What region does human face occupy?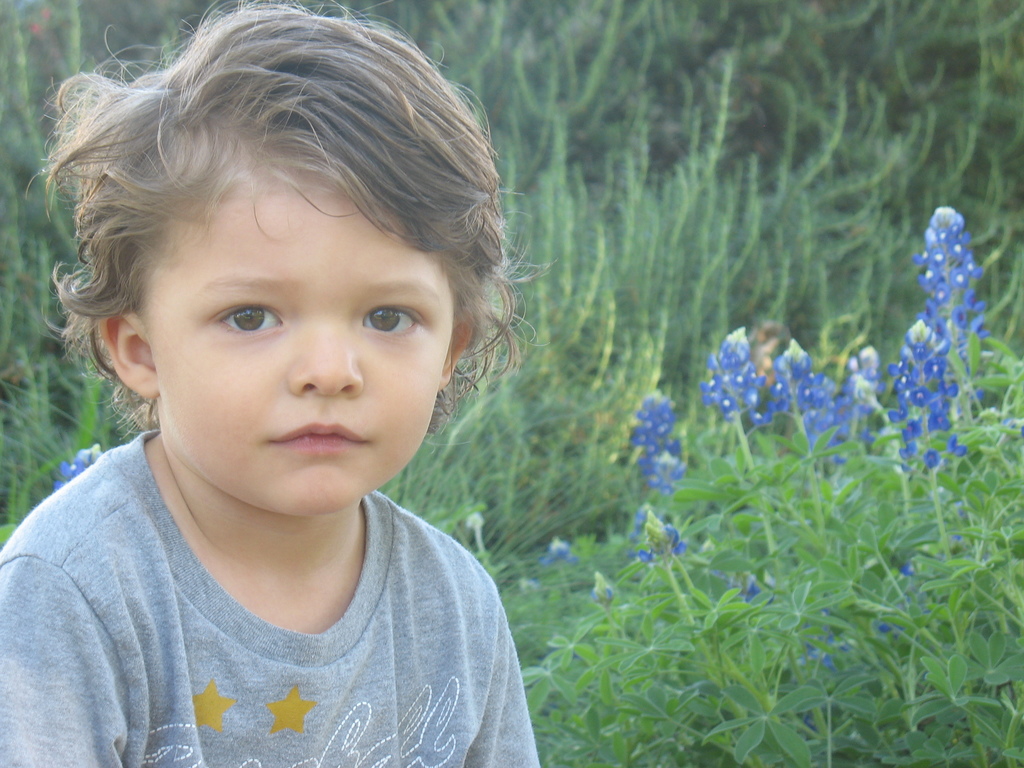
x1=155, y1=147, x2=460, y2=520.
